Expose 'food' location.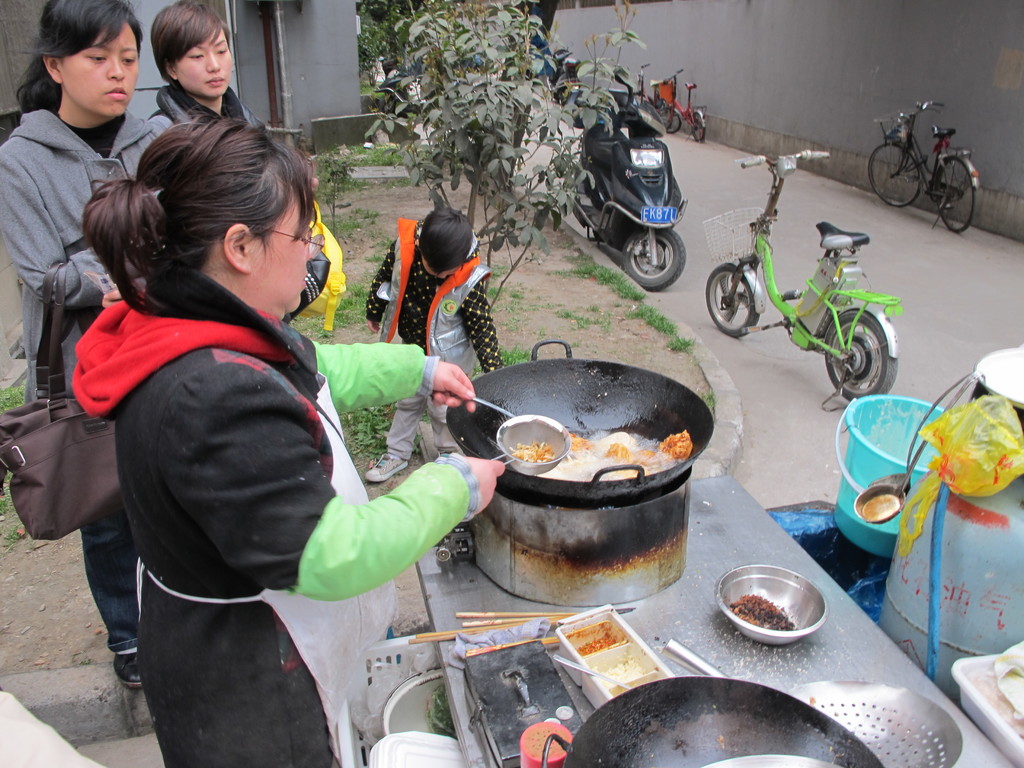
Exposed at [728,591,799,634].
